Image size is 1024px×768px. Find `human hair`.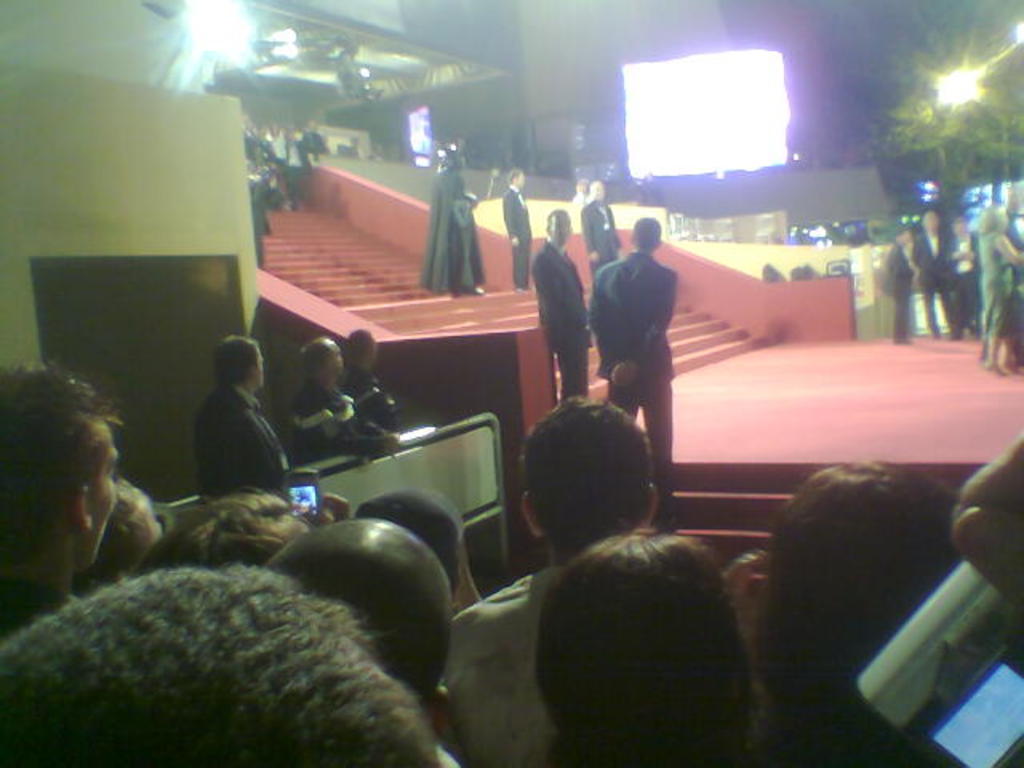
Rect(739, 459, 974, 731).
